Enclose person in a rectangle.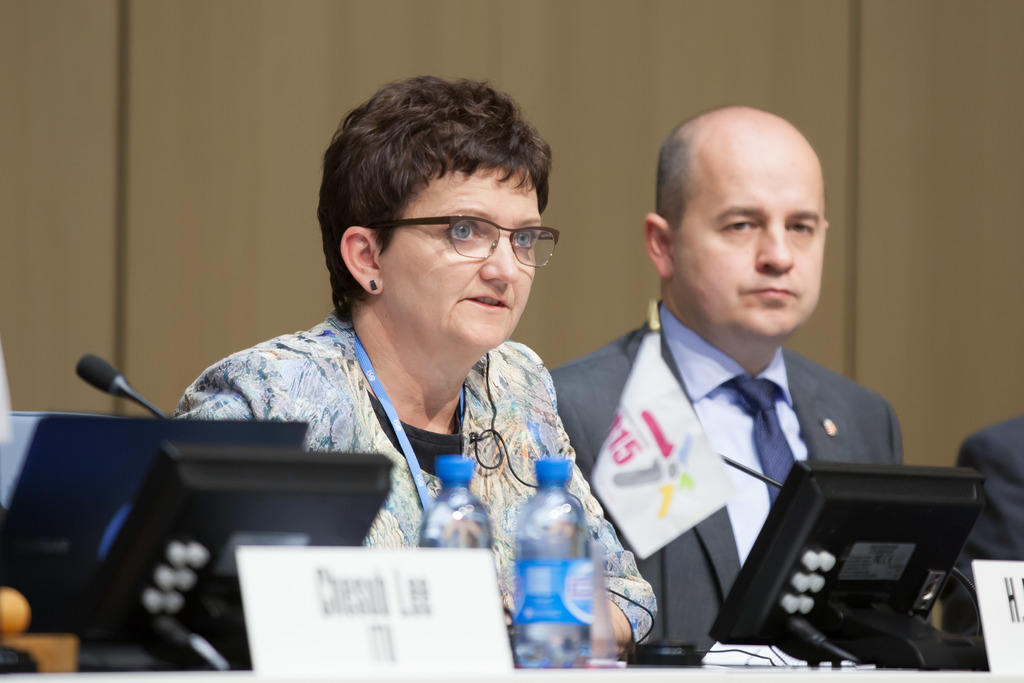
(550, 110, 904, 651).
